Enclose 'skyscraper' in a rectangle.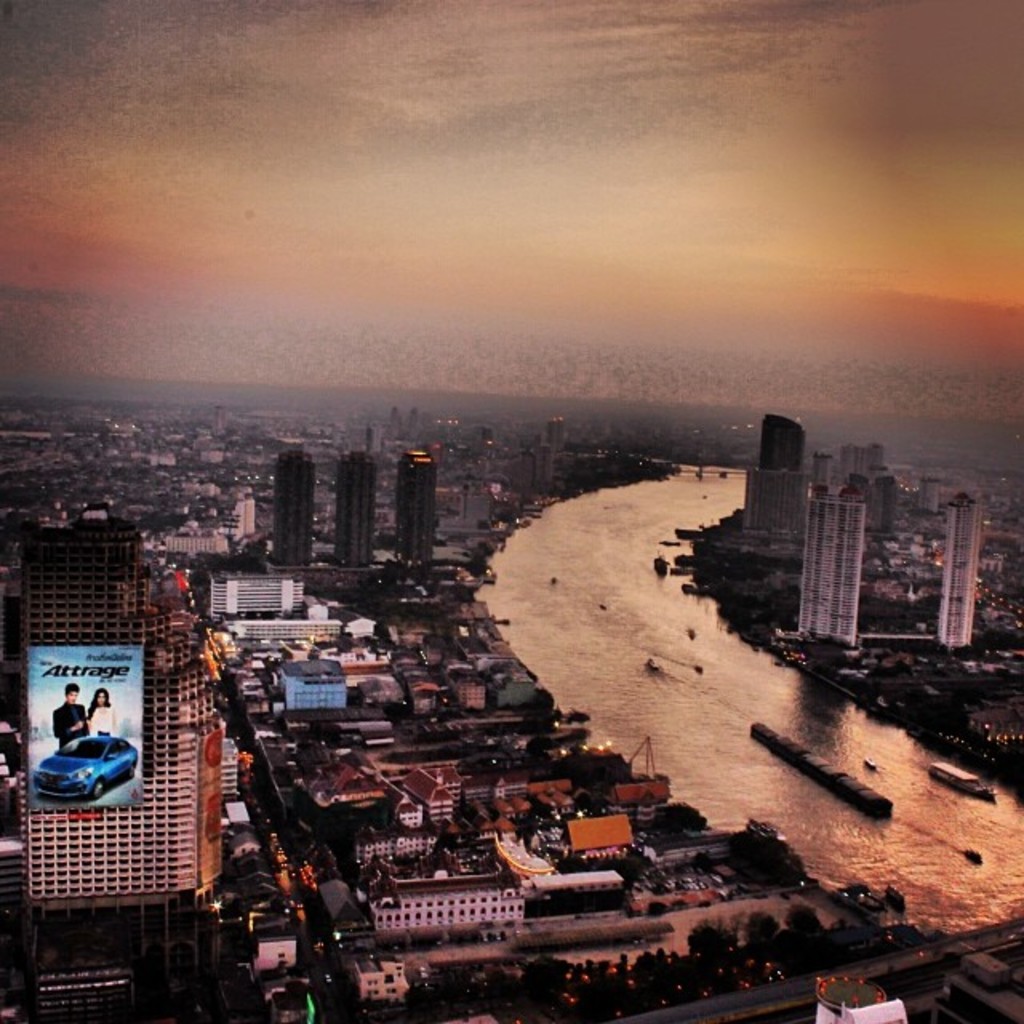
crop(386, 442, 438, 557).
